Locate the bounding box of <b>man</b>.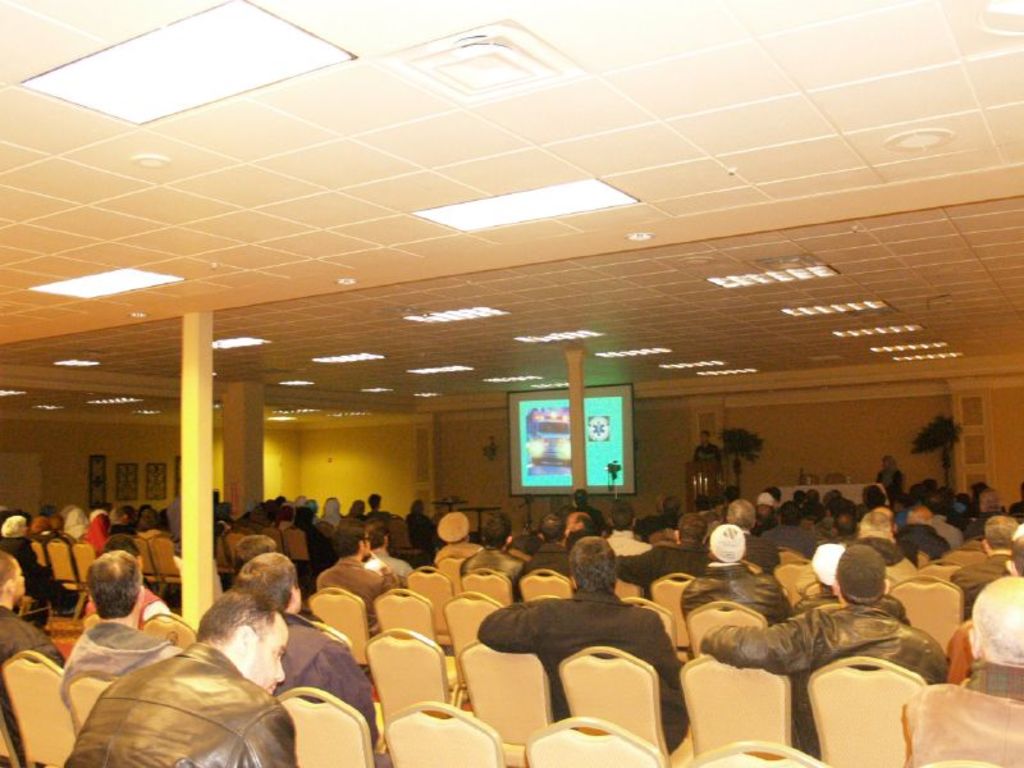
Bounding box: 237 549 393 767.
